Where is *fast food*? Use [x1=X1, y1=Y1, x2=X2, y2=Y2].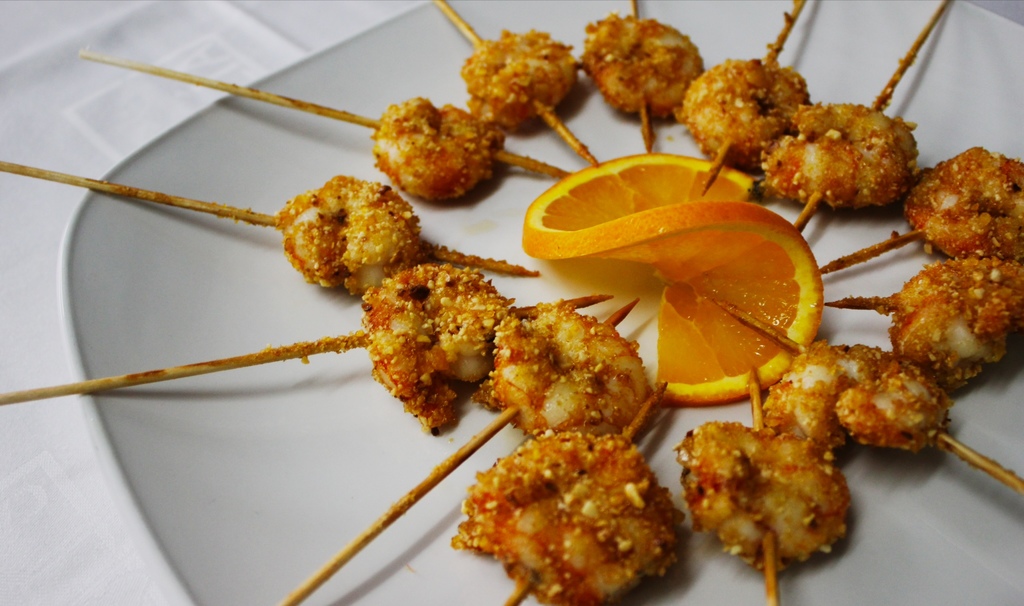
[x1=749, y1=350, x2=948, y2=462].
